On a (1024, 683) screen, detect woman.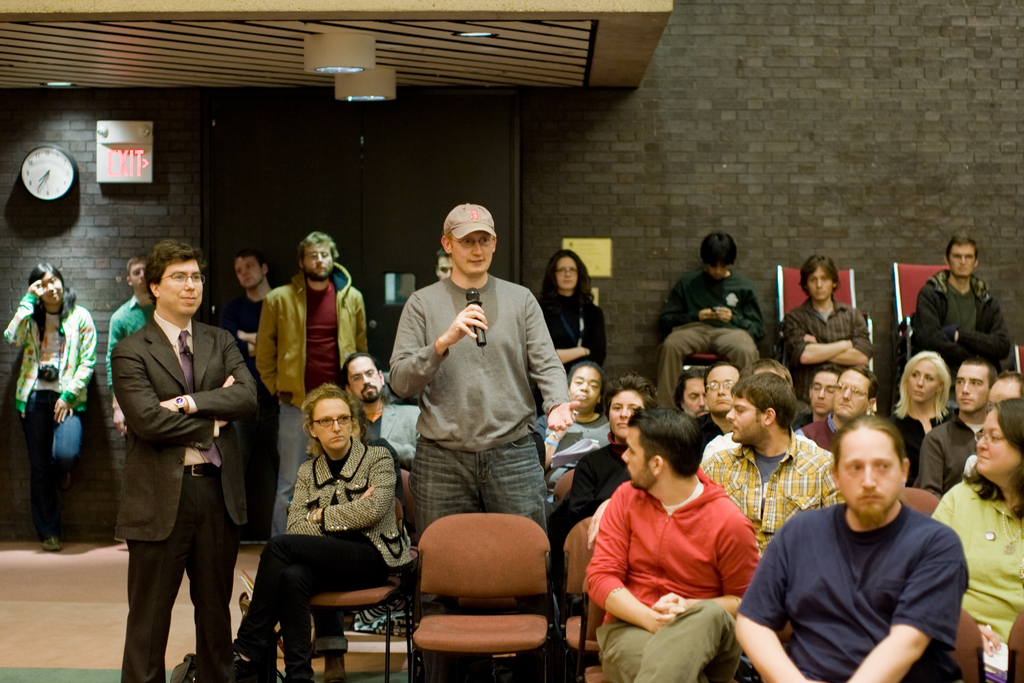
{"x1": 925, "y1": 395, "x2": 1023, "y2": 682}.
